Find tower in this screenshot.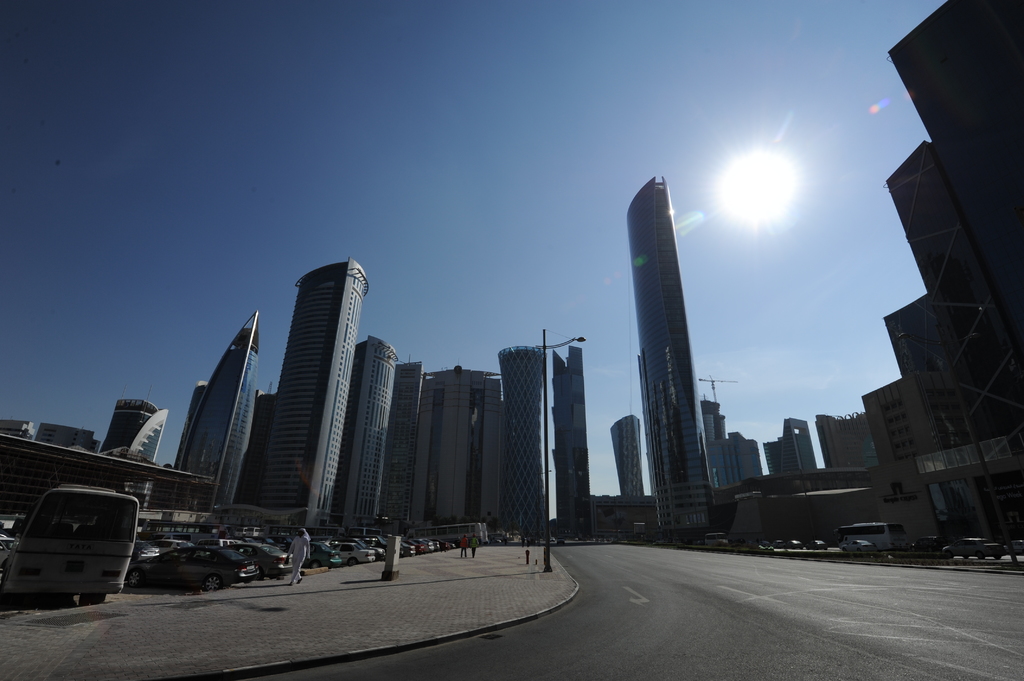
The bounding box for tower is detection(550, 342, 594, 538).
